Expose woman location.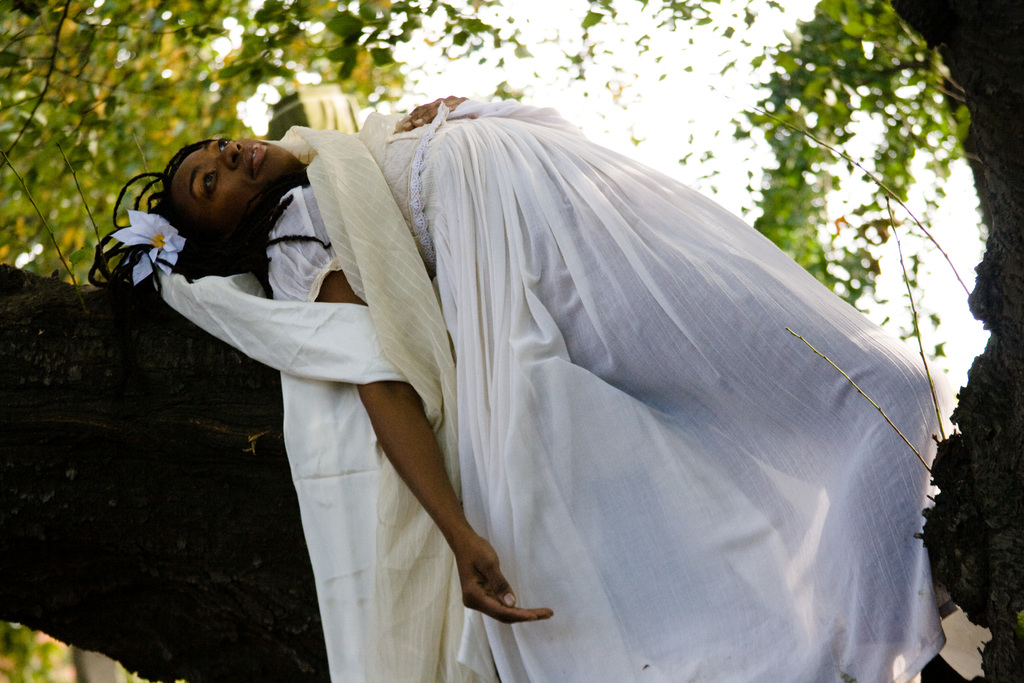
Exposed at bbox=(88, 93, 959, 682).
